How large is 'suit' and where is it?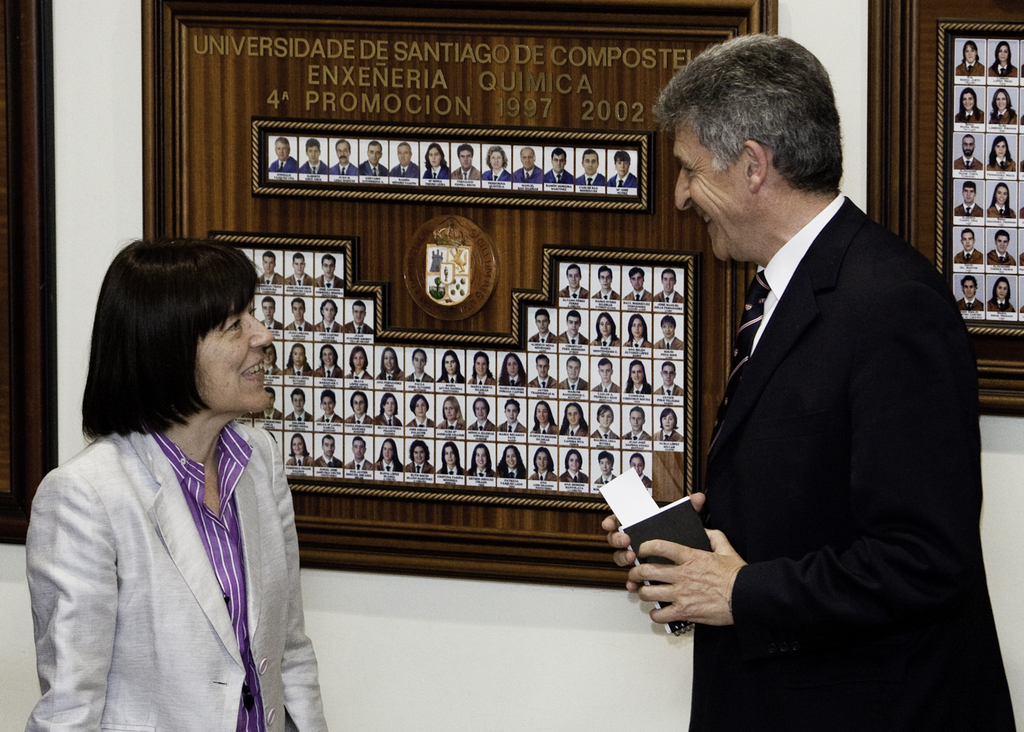
Bounding box: [x1=646, y1=78, x2=986, y2=703].
